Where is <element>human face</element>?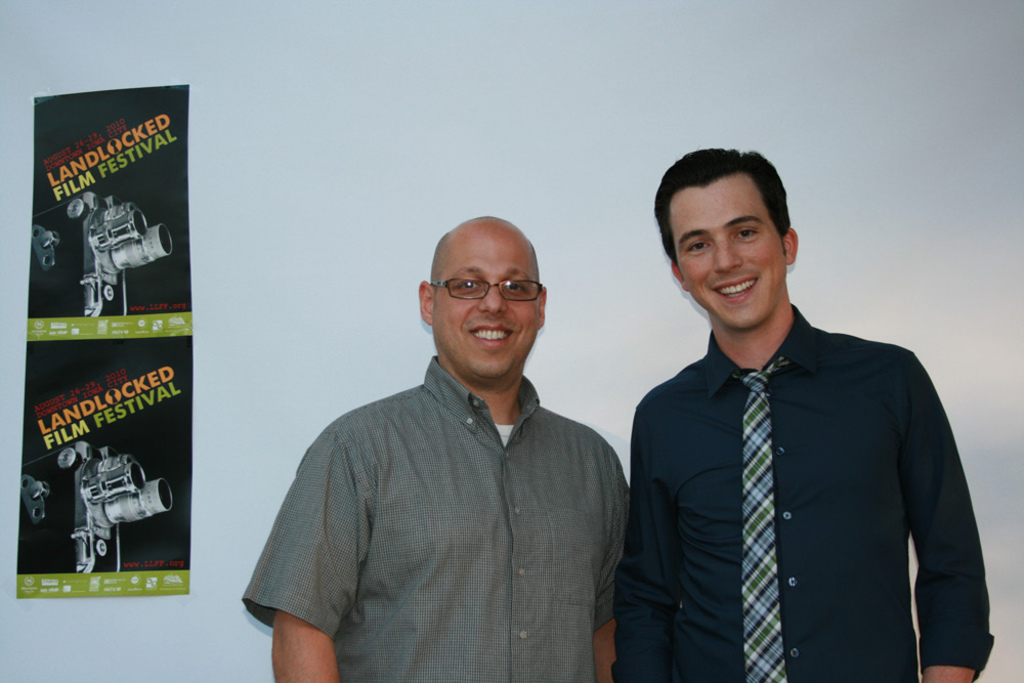
bbox=(666, 172, 792, 330).
